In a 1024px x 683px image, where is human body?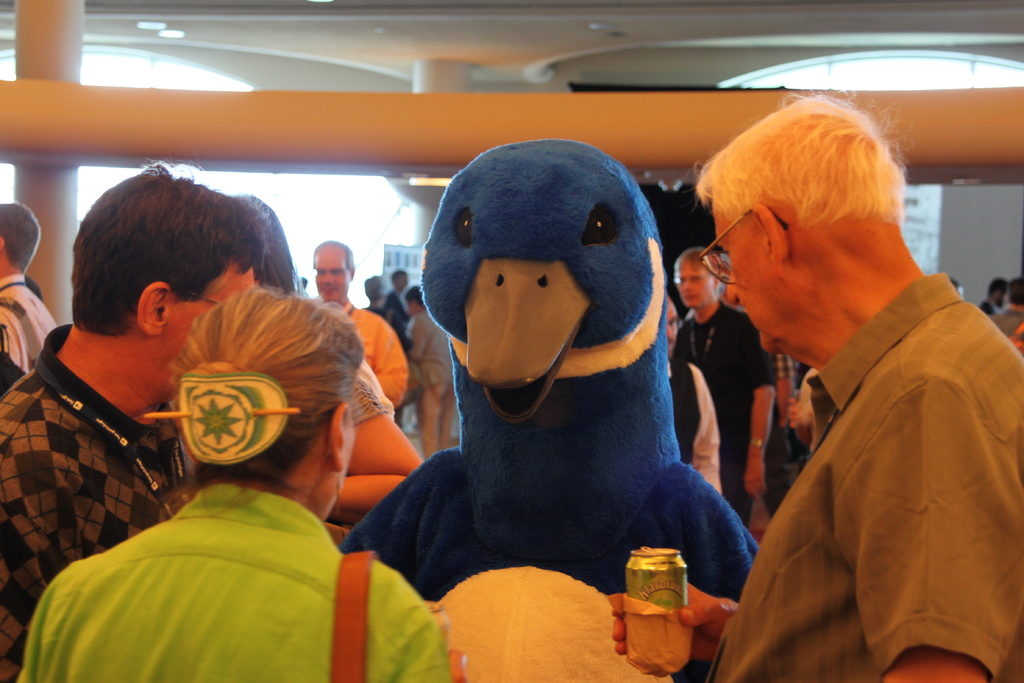
[x1=615, y1=93, x2=1023, y2=682].
